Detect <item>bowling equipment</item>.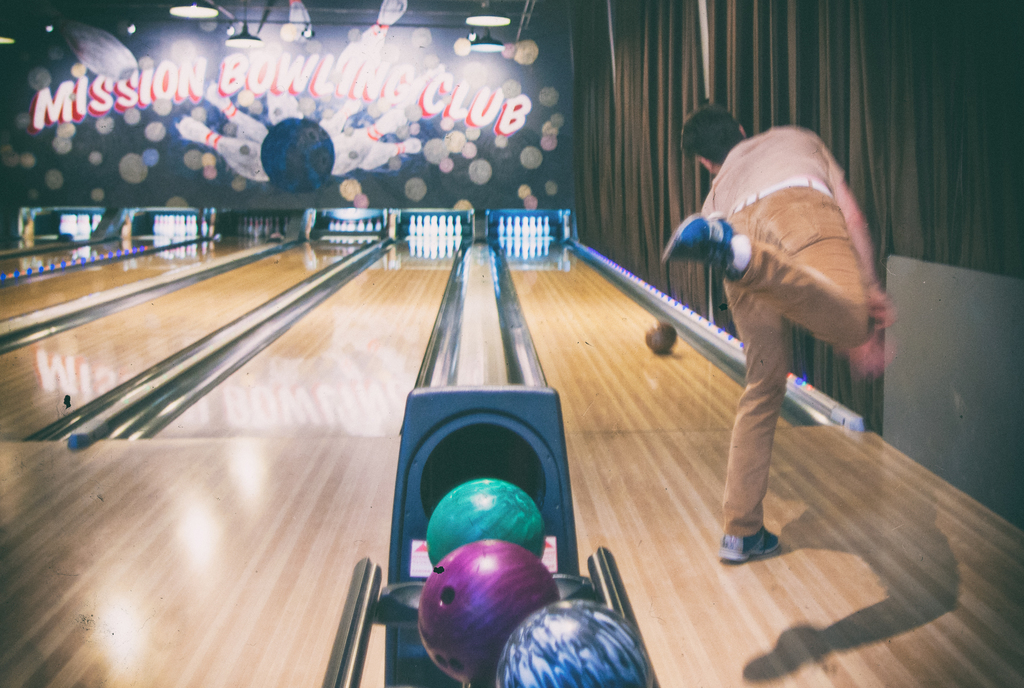
Detected at {"x1": 42, "y1": 5, "x2": 138, "y2": 84}.
